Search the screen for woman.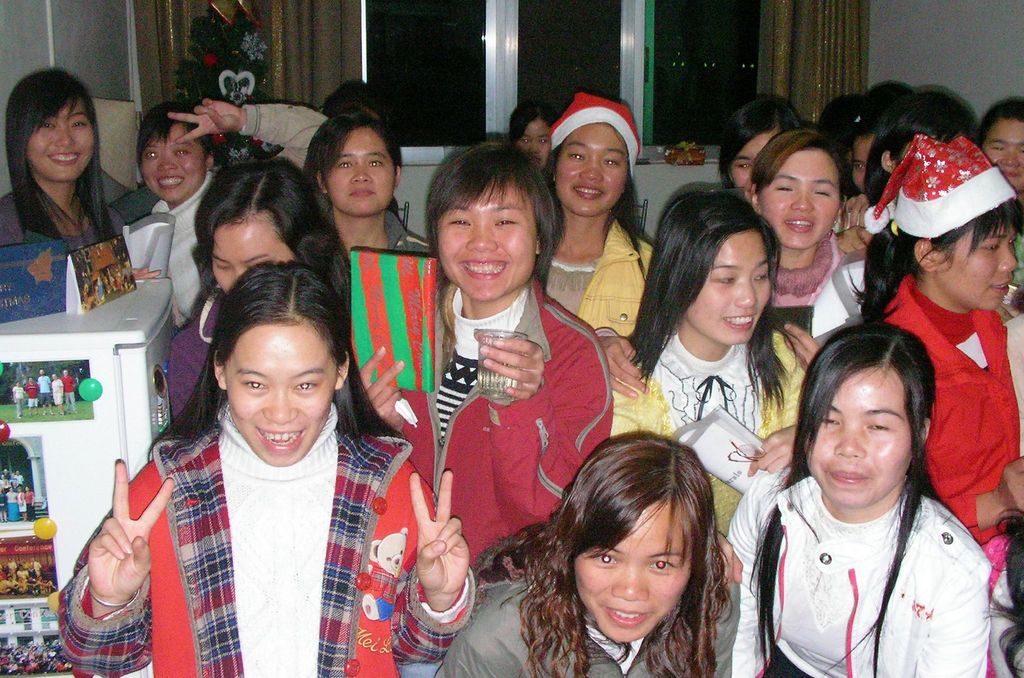
Found at (308,113,435,272).
